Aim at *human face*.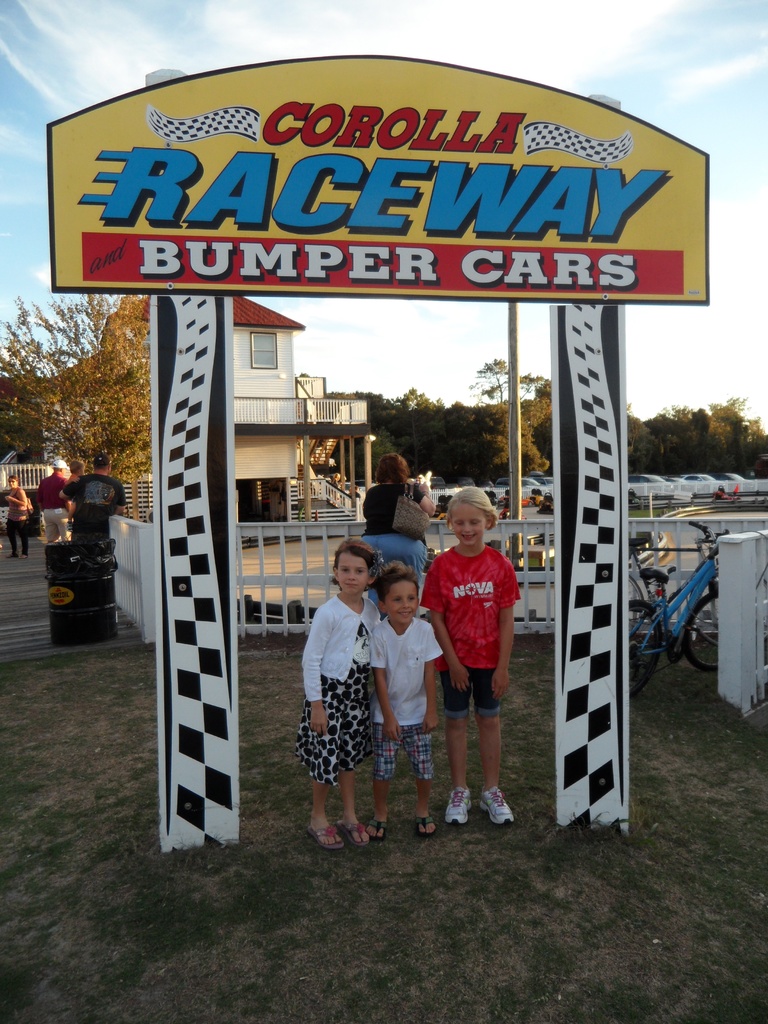
Aimed at 451/503/484/545.
